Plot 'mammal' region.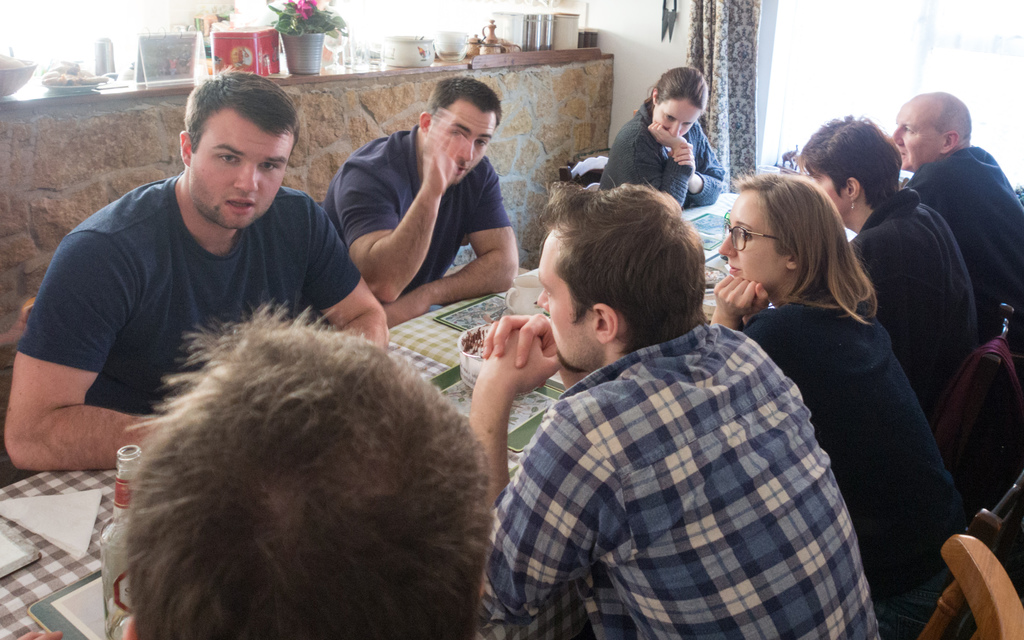
Plotted at bbox(891, 90, 1023, 330).
